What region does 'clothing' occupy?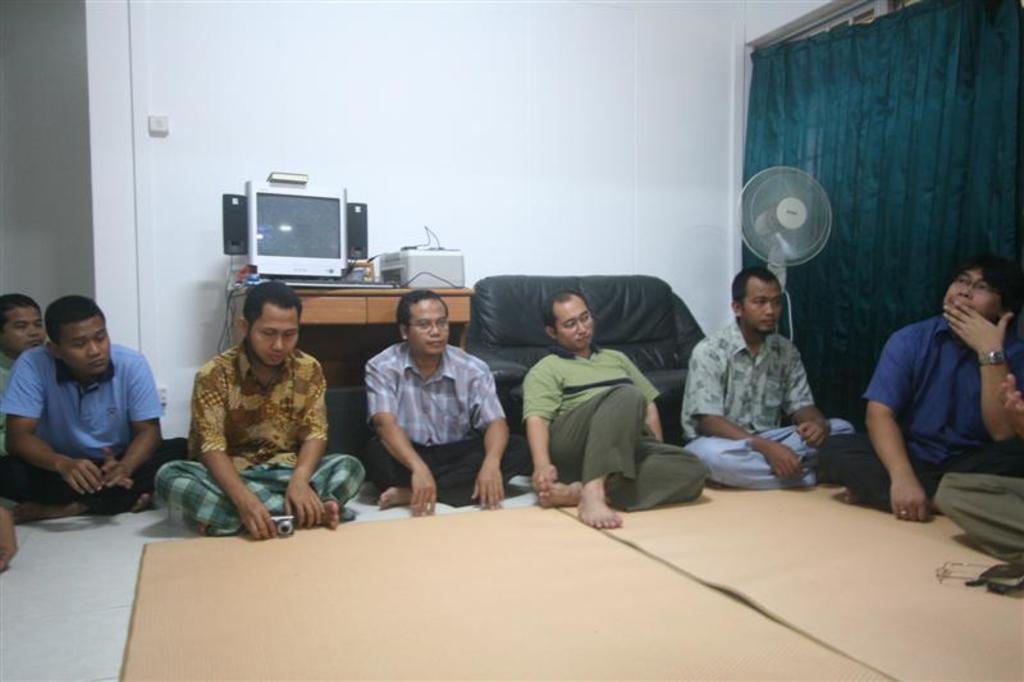
[689,278,847,485].
